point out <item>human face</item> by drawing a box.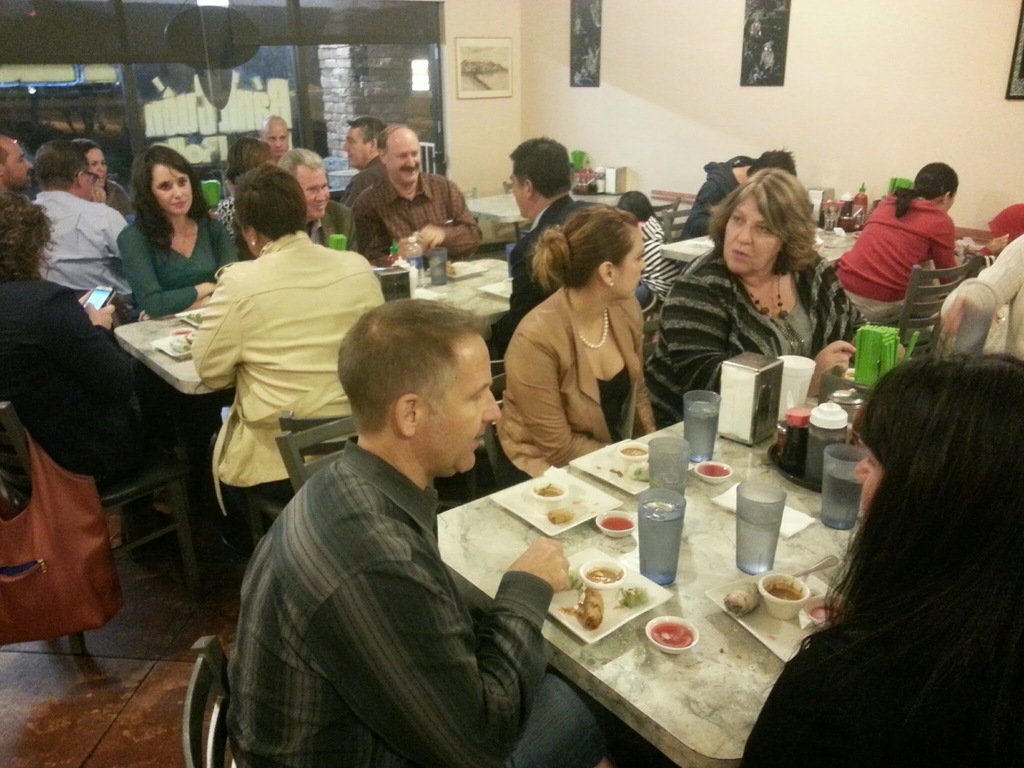
pyautogui.locateOnScreen(345, 130, 365, 167).
